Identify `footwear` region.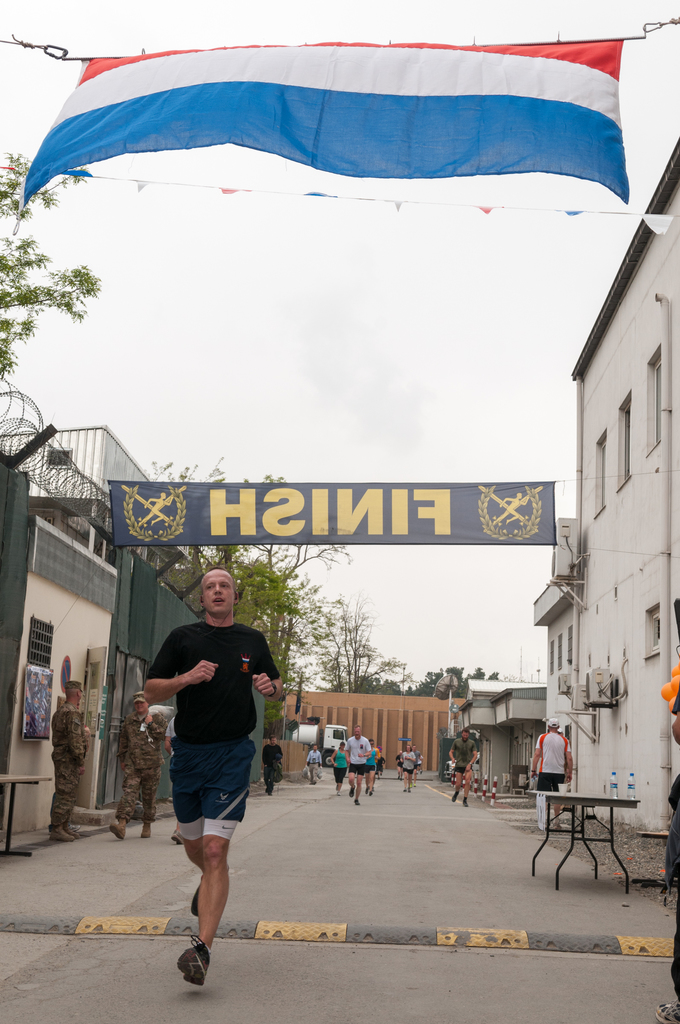
Region: left=60, top=829, right=74, bottom=841.
